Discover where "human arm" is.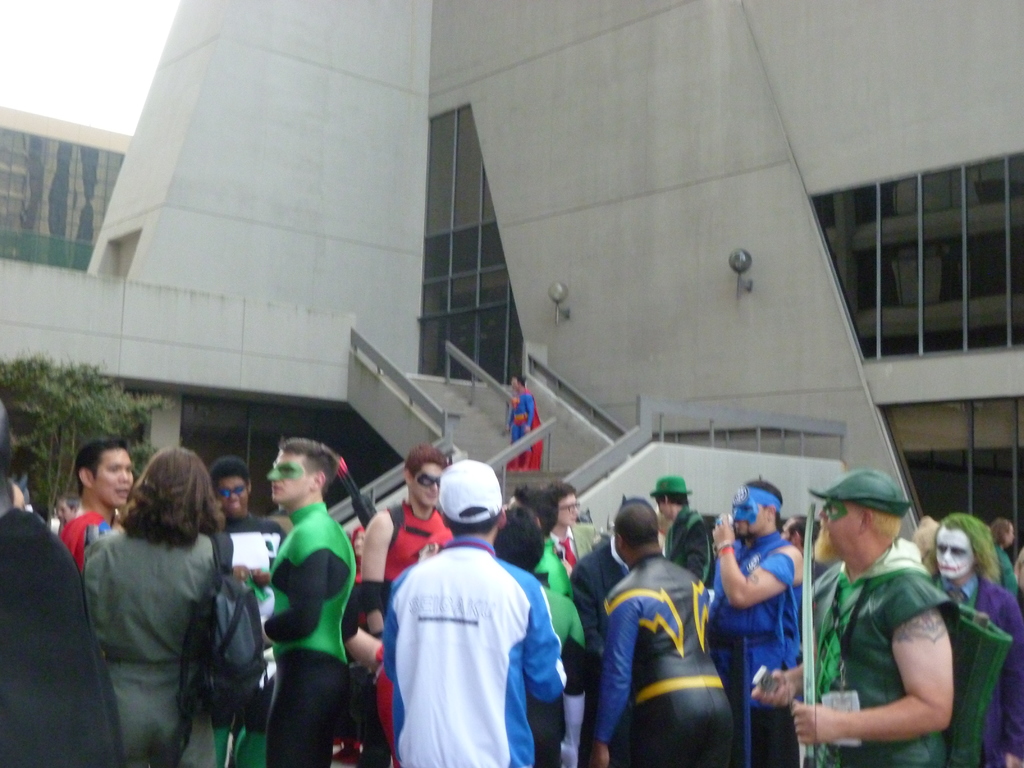
Discovered at {"x1": 710, "y1": 509, "x2": 810, "y2": 604}.
